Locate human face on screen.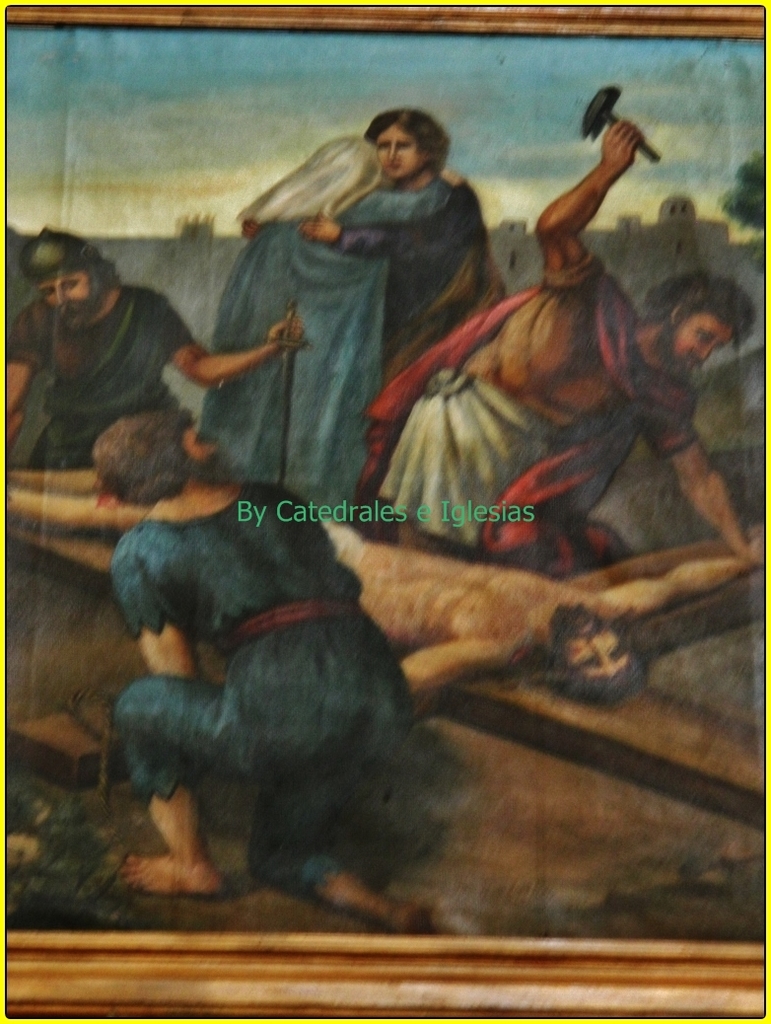
On screen at box(682, 312, 738, 372).
